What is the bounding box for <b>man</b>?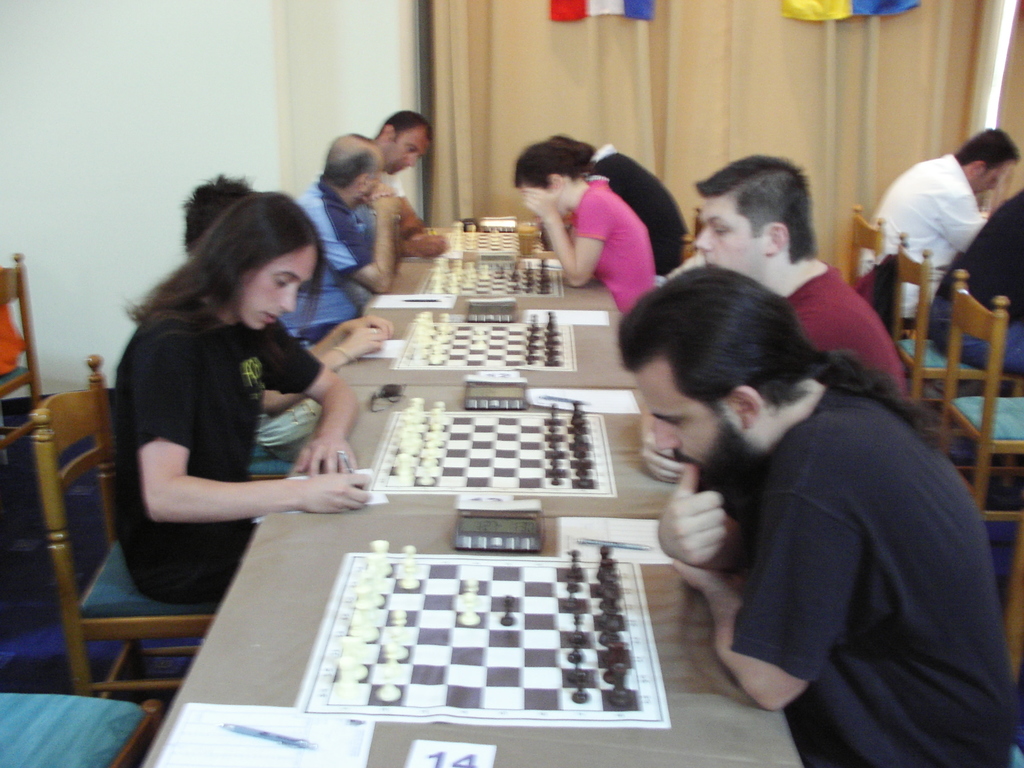
282, 131, 397, 348.
